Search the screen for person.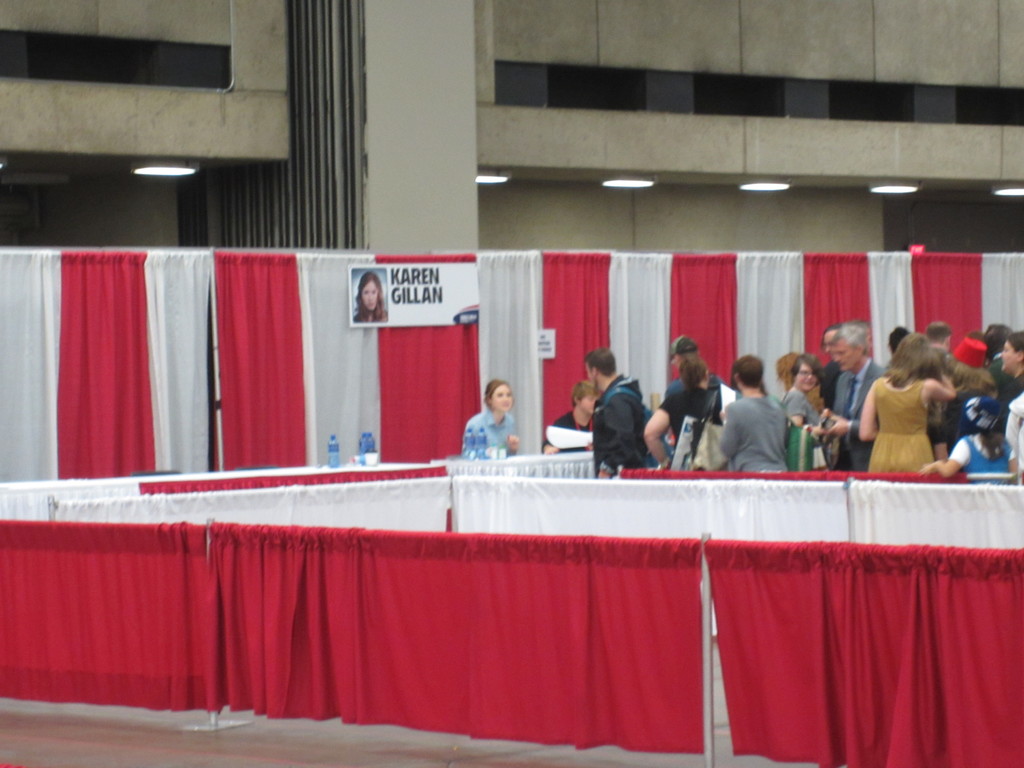
Found at box=[463, 379, 518, 455].
